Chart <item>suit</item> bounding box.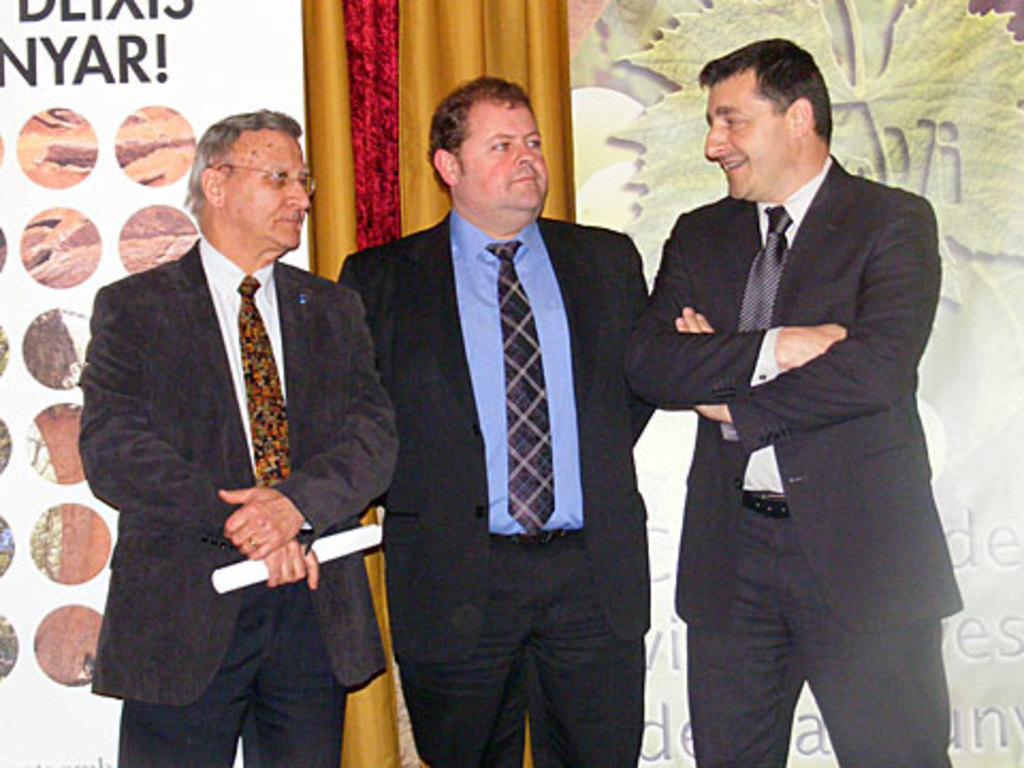
Charted: bbox=[331, 209, 661, 766].
